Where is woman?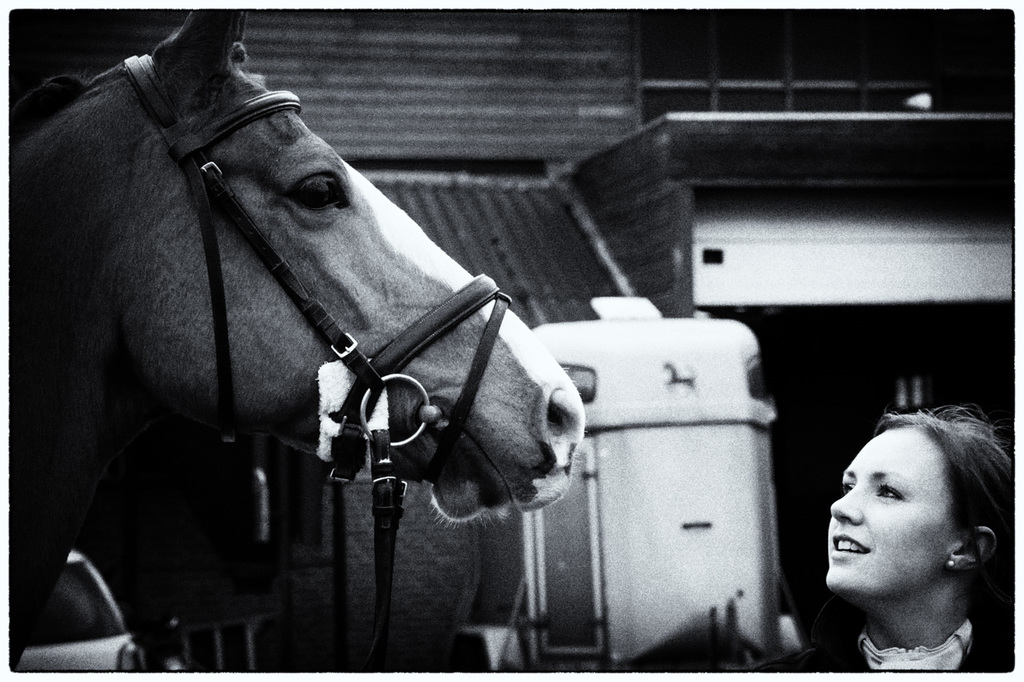
797,386,1023,681.
